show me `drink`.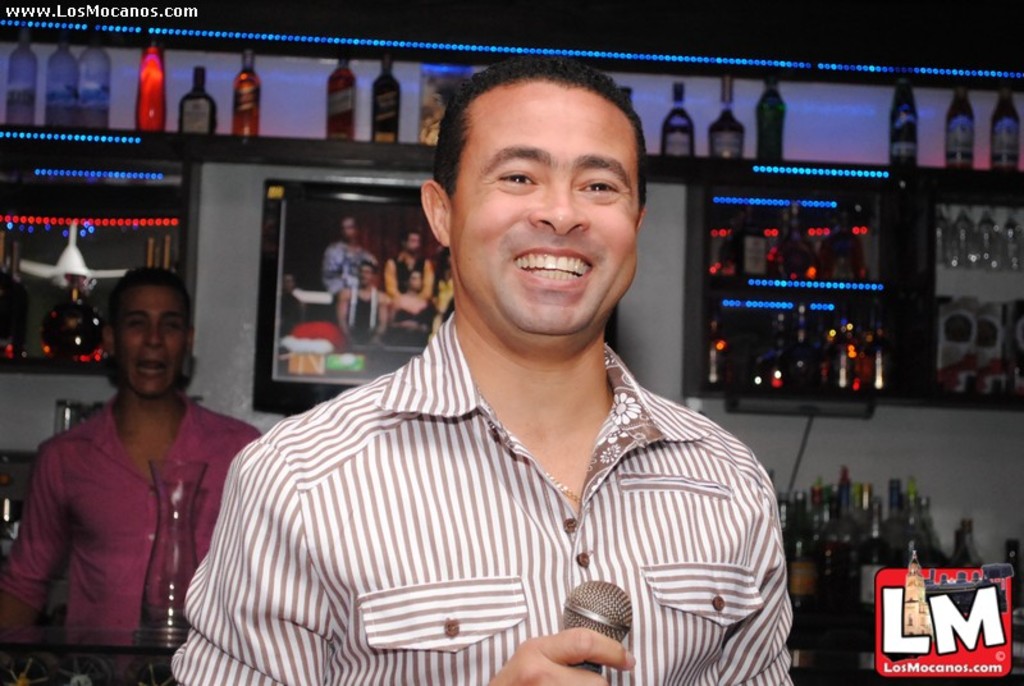
`drink` is here: bbox(371, 61, 401, 137).
